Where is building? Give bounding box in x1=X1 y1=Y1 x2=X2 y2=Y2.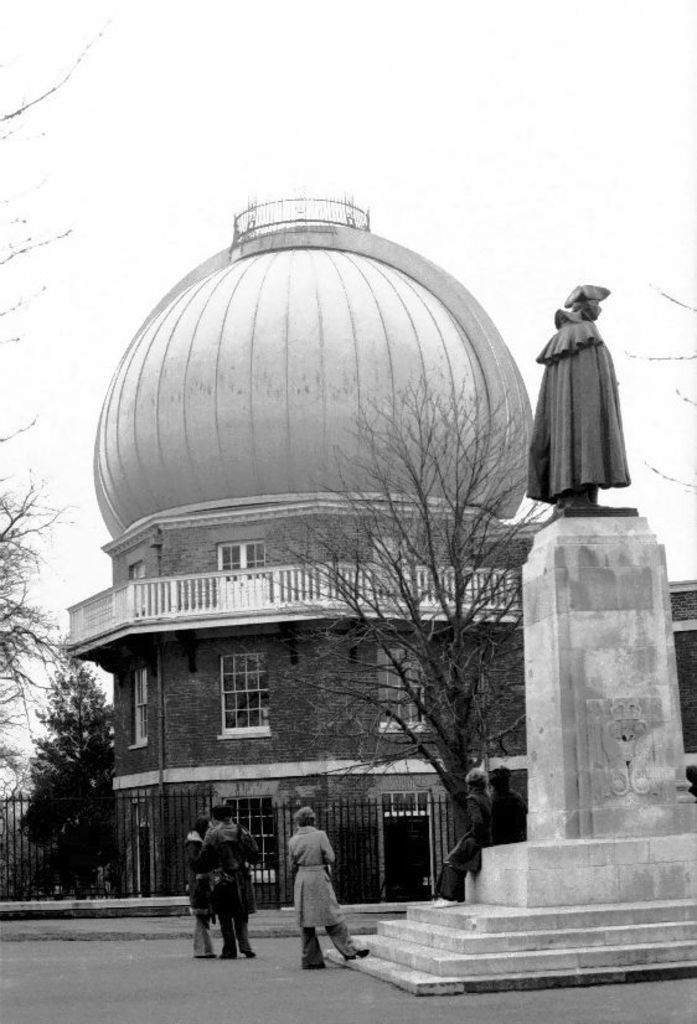
x1=64 y1=224 x2=696 y2=911.
